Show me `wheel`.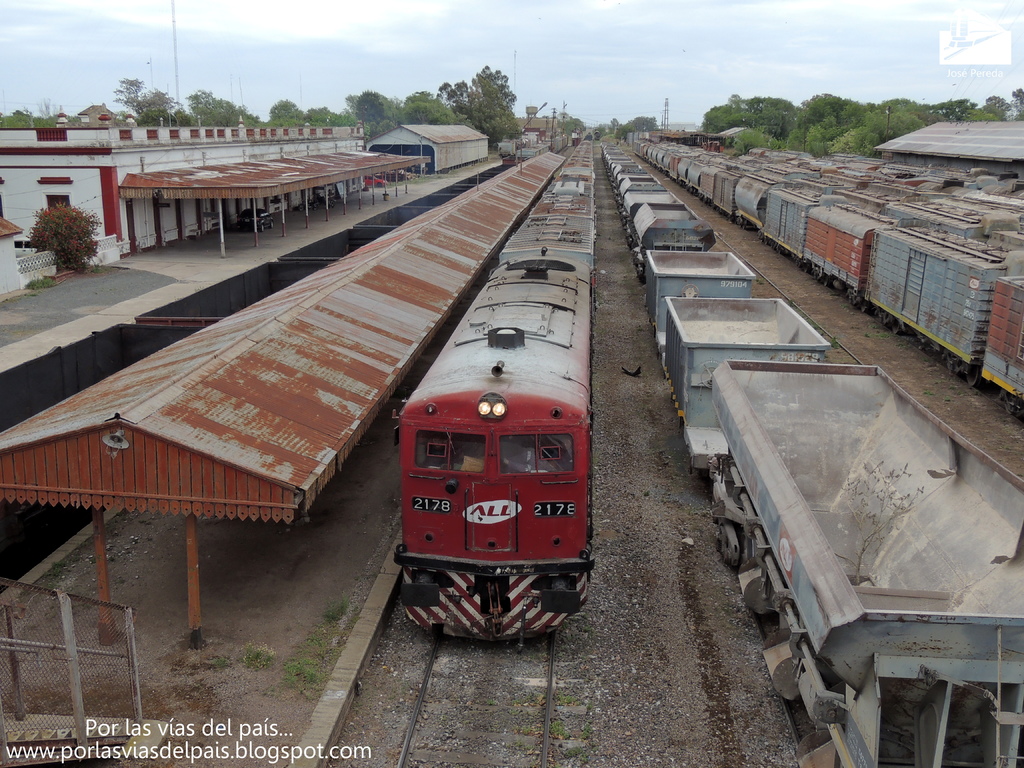
`wheel` is here: [left=779, top=246, right=787, bottom=257].
